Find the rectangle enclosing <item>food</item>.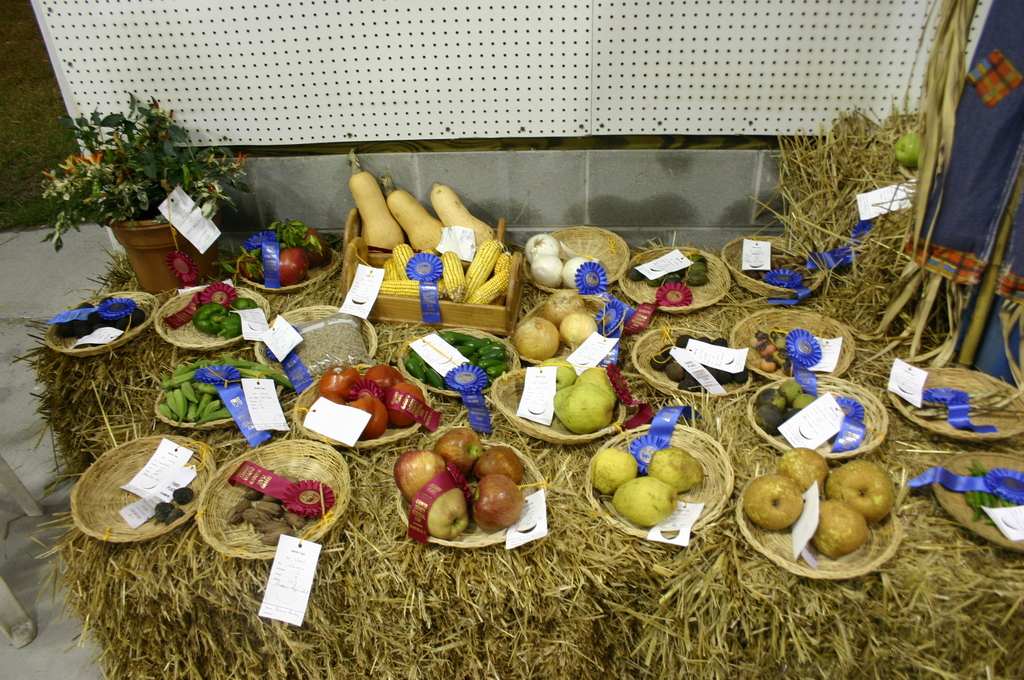
bbox=(891, 128, 921, 172).
